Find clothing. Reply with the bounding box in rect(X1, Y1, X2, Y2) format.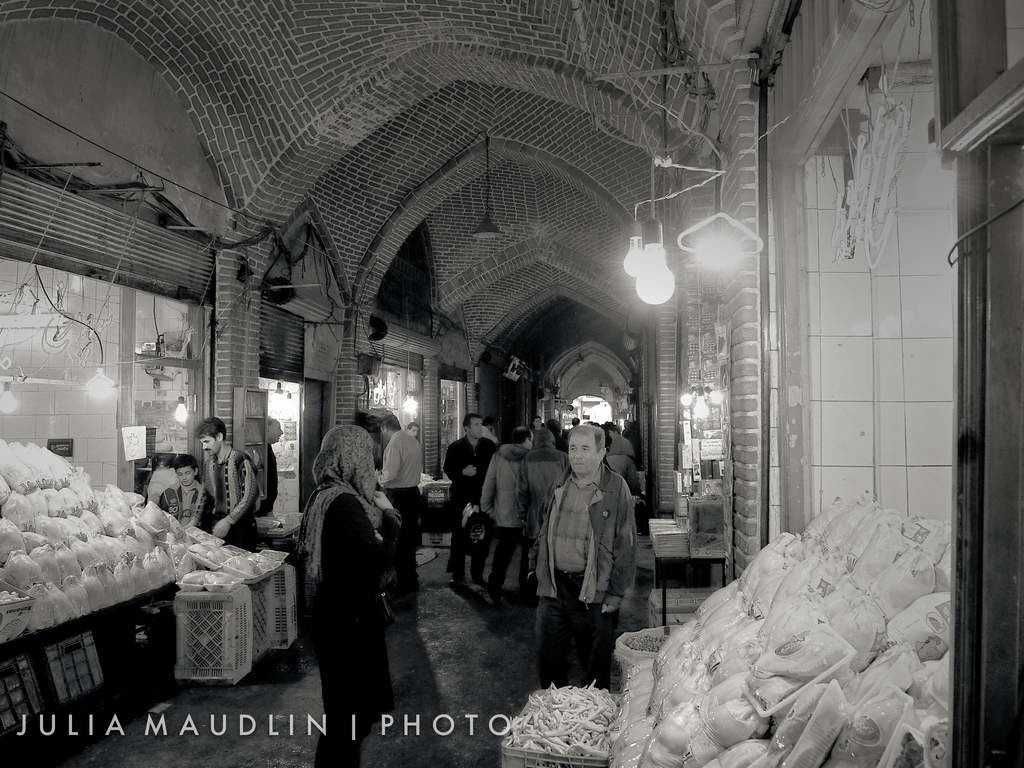
rect(374, 428, 429, 577).
